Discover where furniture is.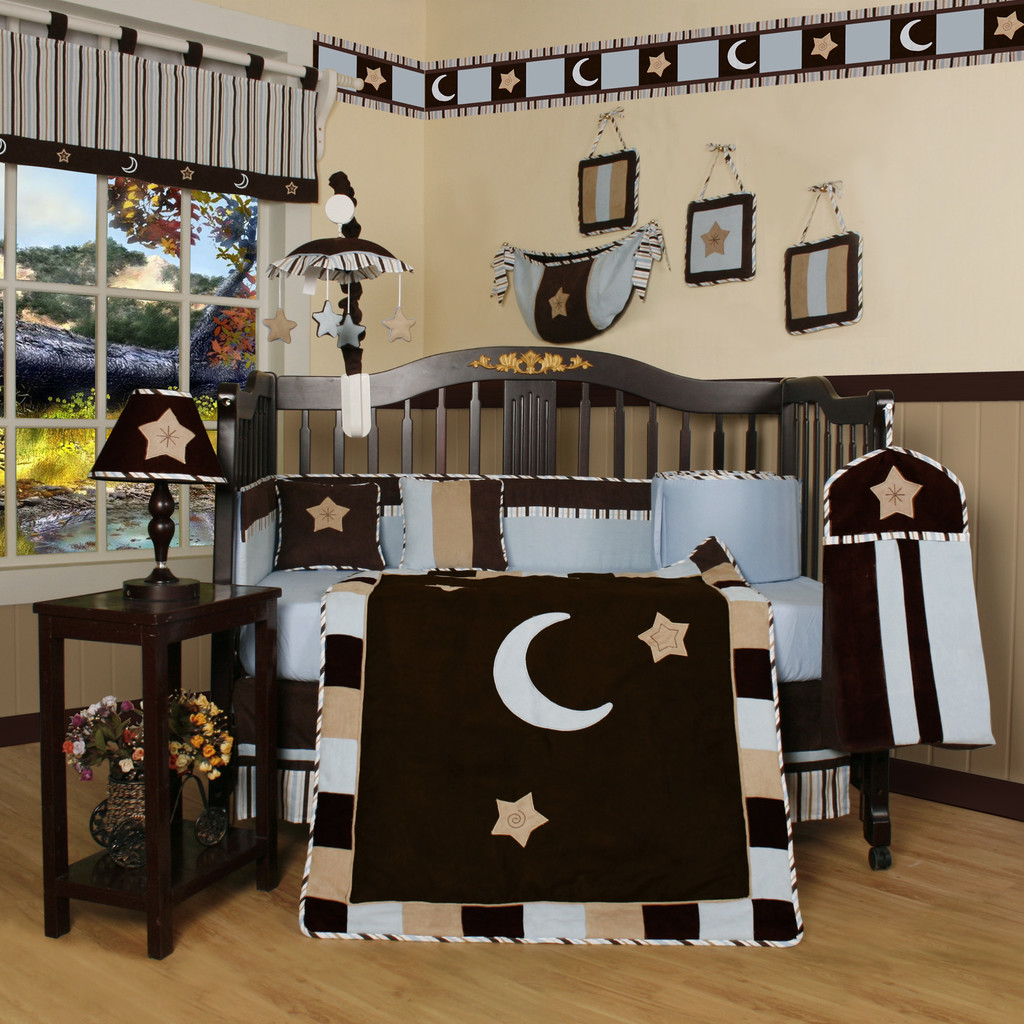
Discovered at 328/169/362/374.
